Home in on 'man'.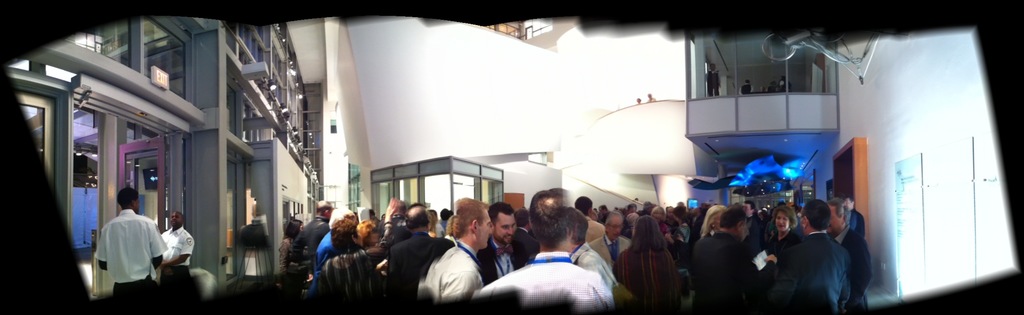
Homed in at (x1=509, y1=210, x2=541, y2=257).
